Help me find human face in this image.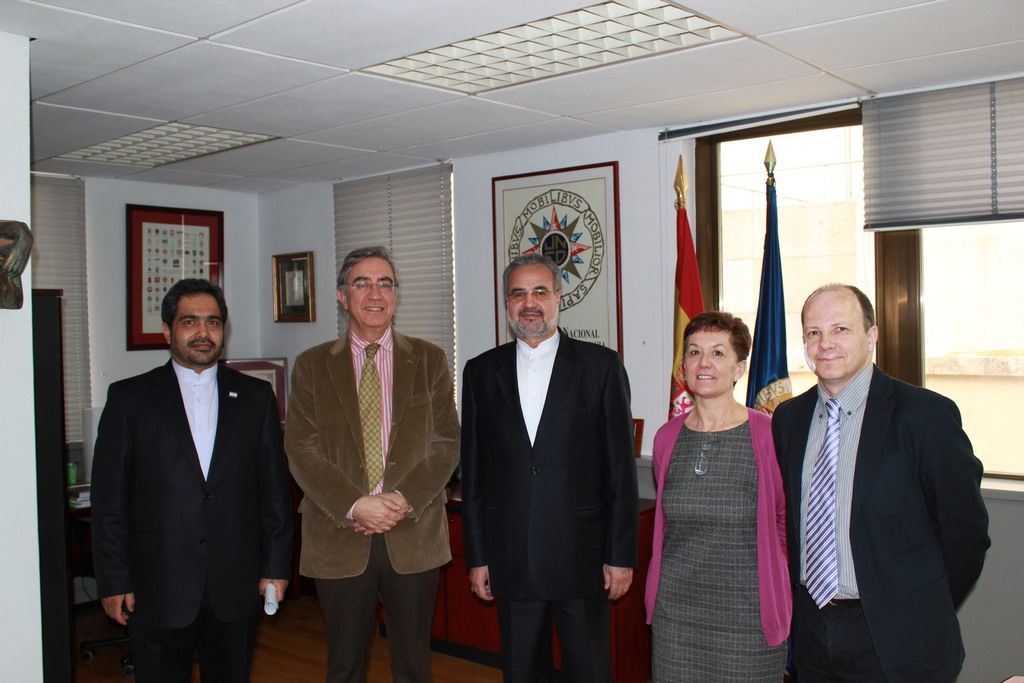
Found it: [342, 258, 396, 325].
